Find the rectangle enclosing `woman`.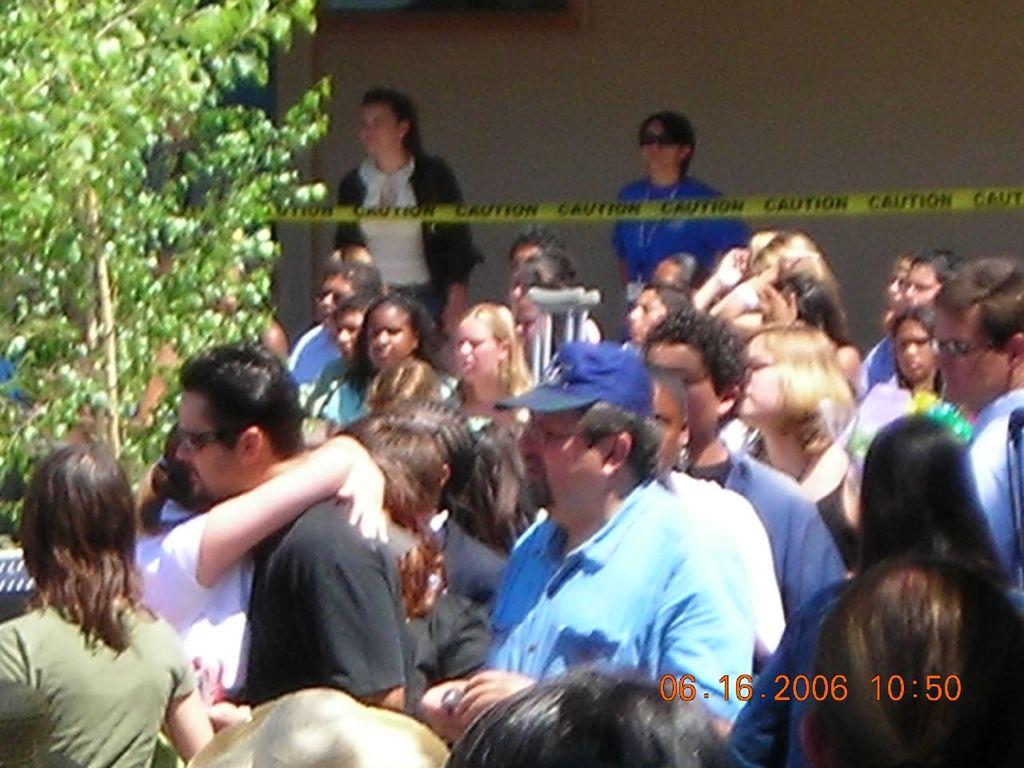
799:556:1023:767.
